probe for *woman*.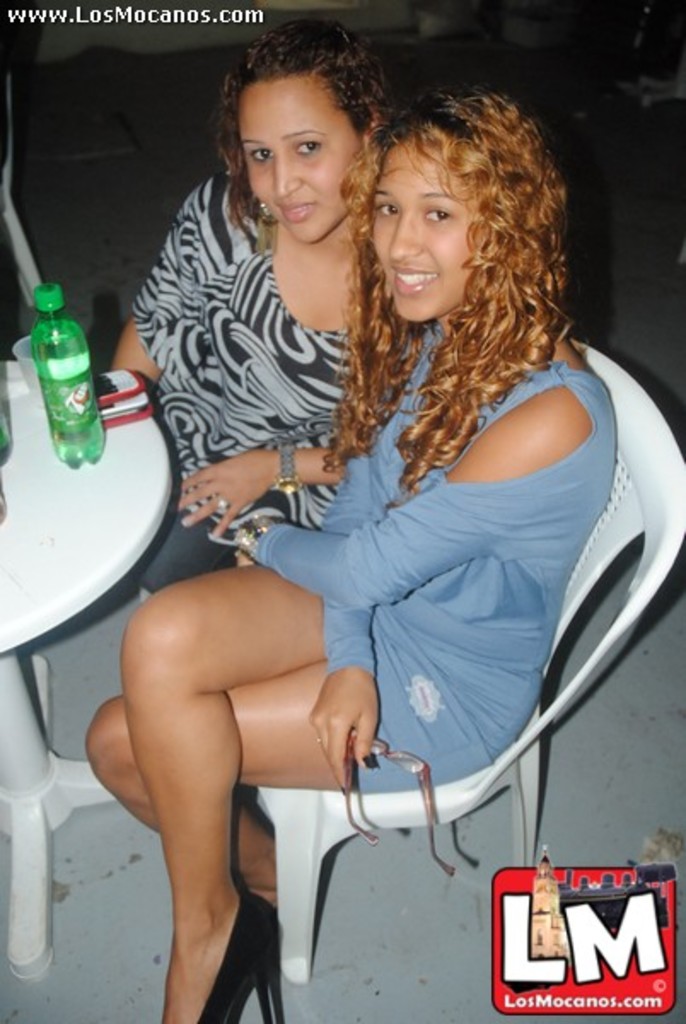
Probe result: 75:87:618:1022.
